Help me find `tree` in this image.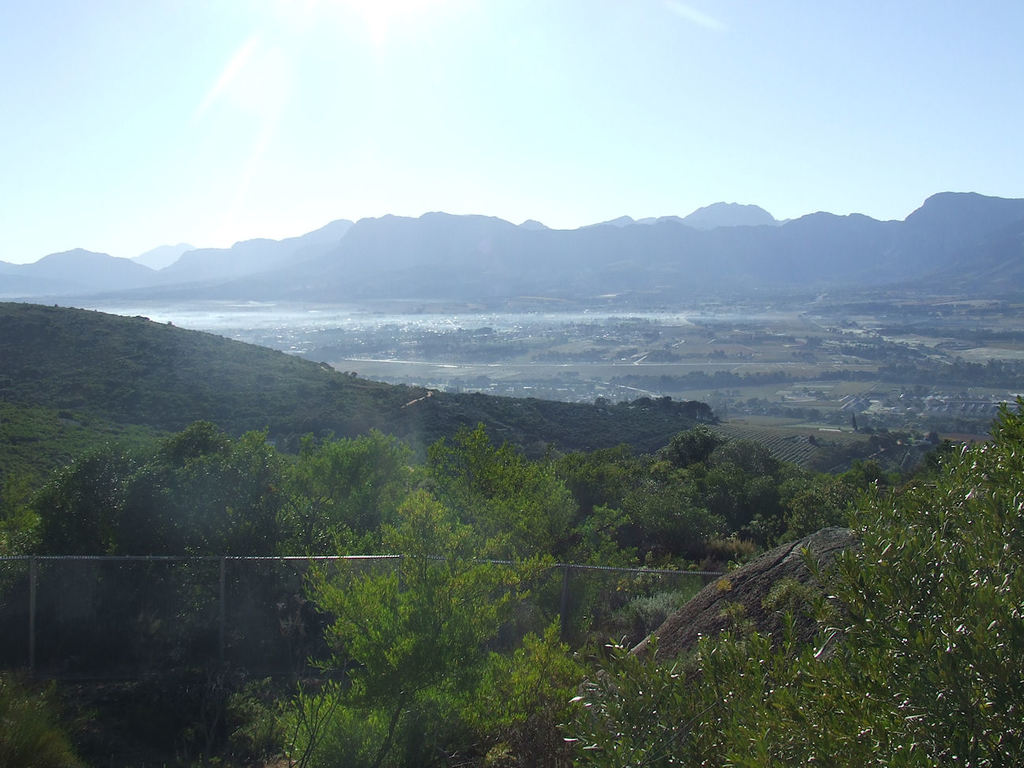
Found it: (x1=622, y1=476, x2=728, y2=548).
